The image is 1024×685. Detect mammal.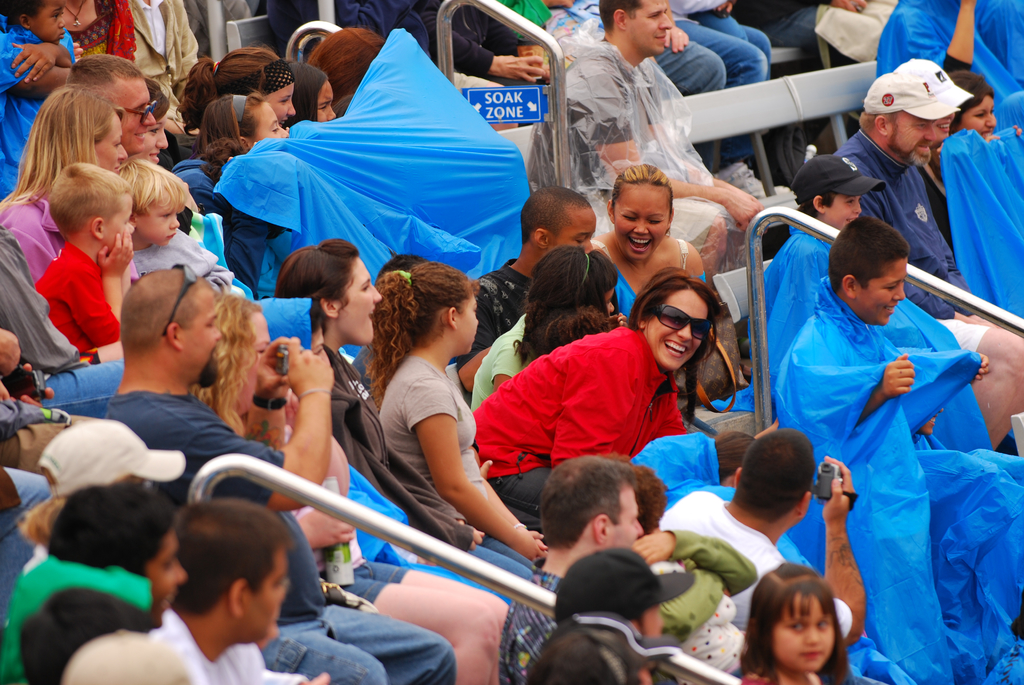
Detection: <bbox>61, 47, 158, 151</bbox>.
